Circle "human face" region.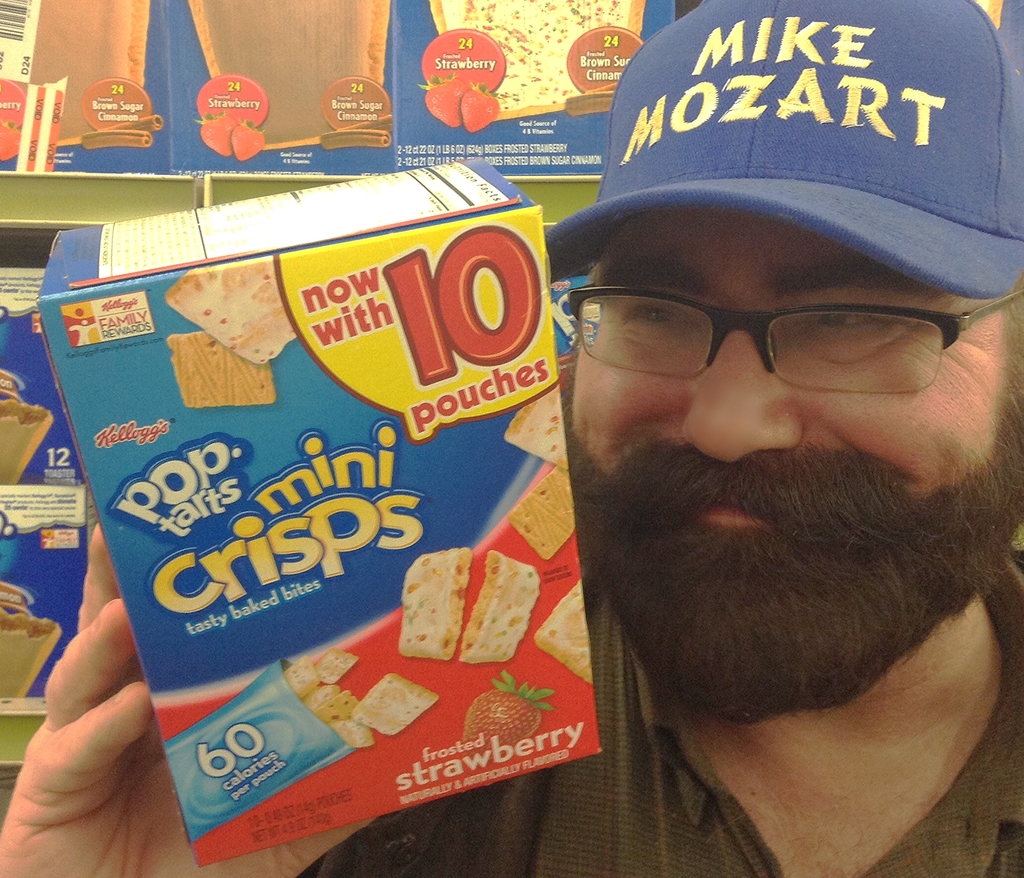
Region: region(568, 209, 1023, 726).
